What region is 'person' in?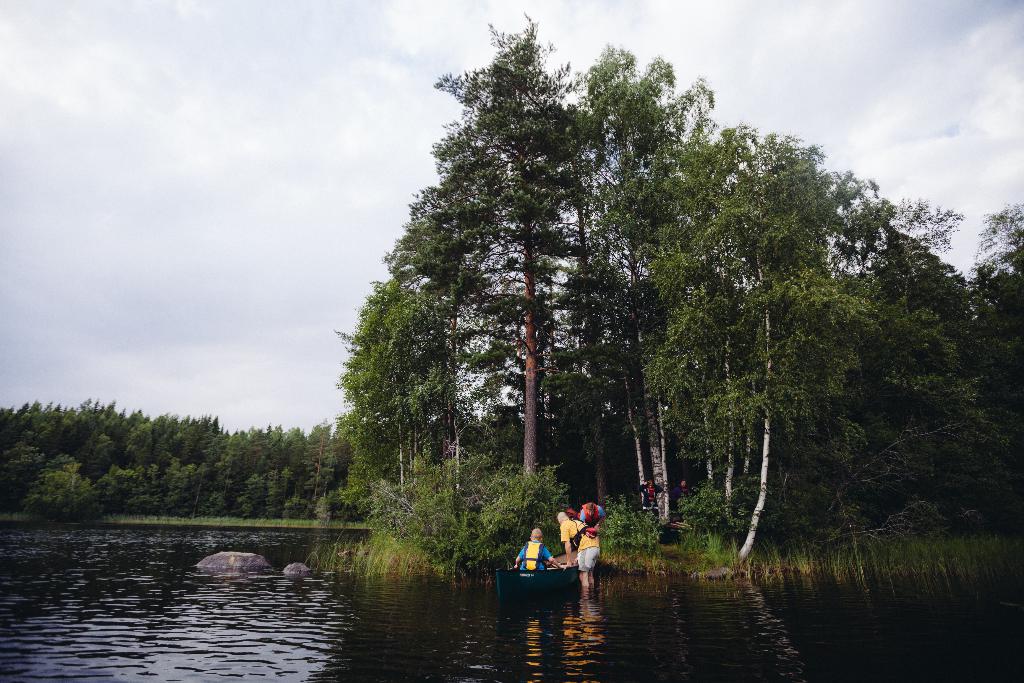
l=513, t=529, r=564, b=570.
